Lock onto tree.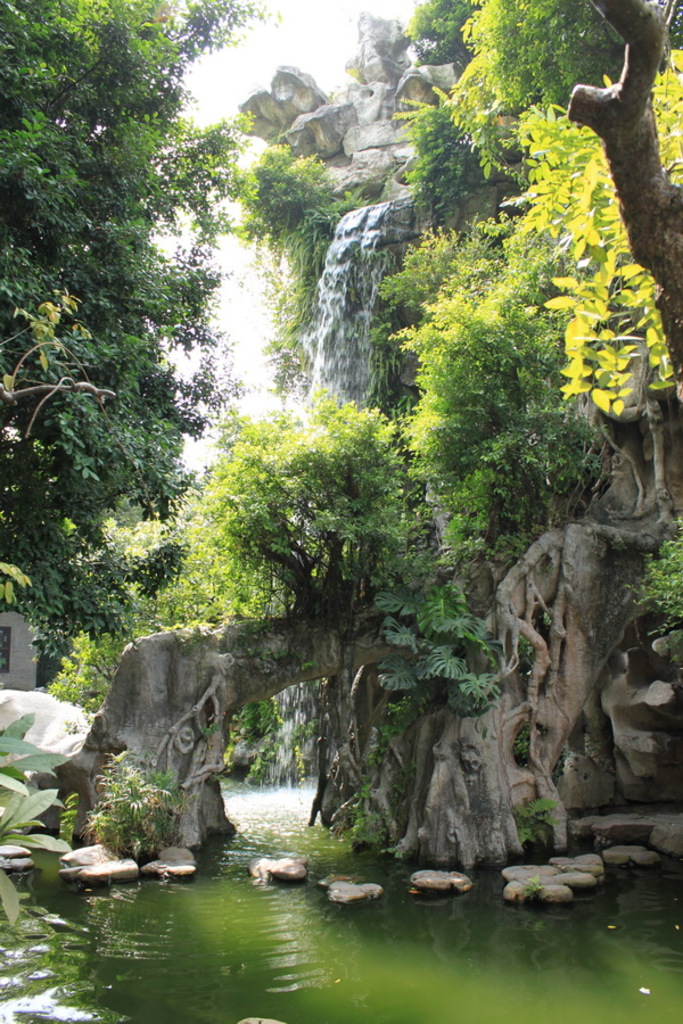
Locked: (x1=565, y1=0, x2=681, y2=395).
